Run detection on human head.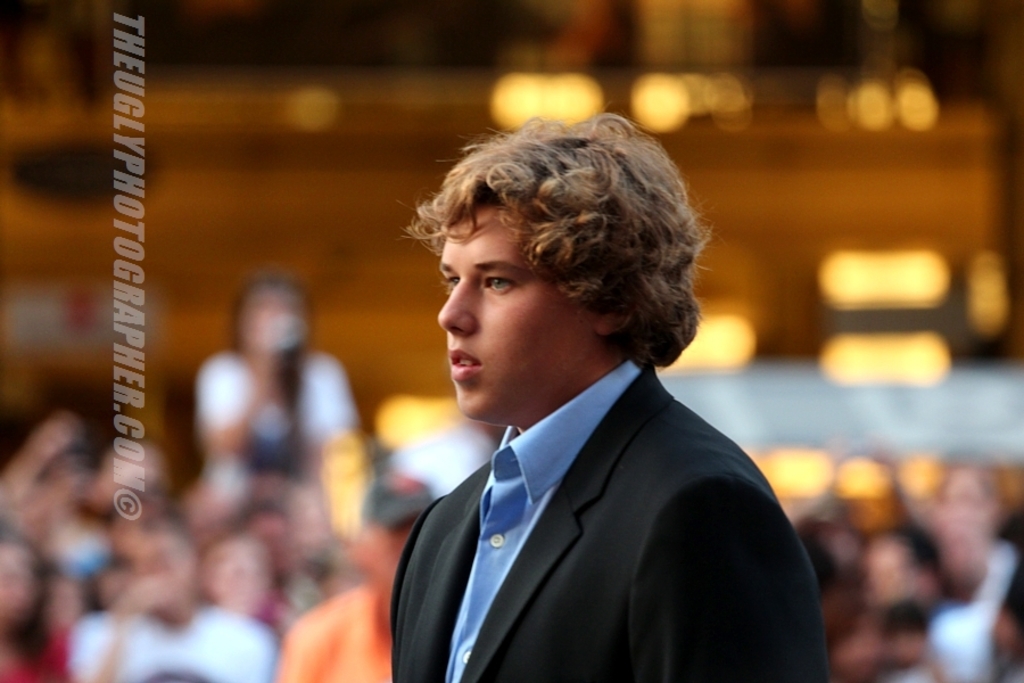
Result: (349,477,429,602).
